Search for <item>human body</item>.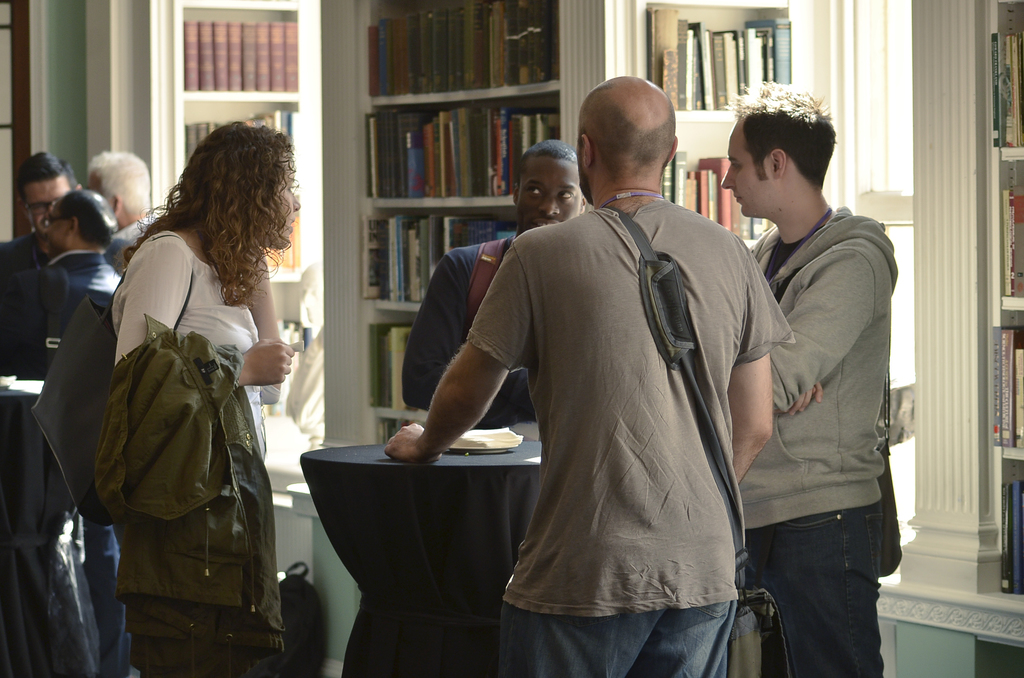
Found at bbox=[408, 111, 758, 675].
